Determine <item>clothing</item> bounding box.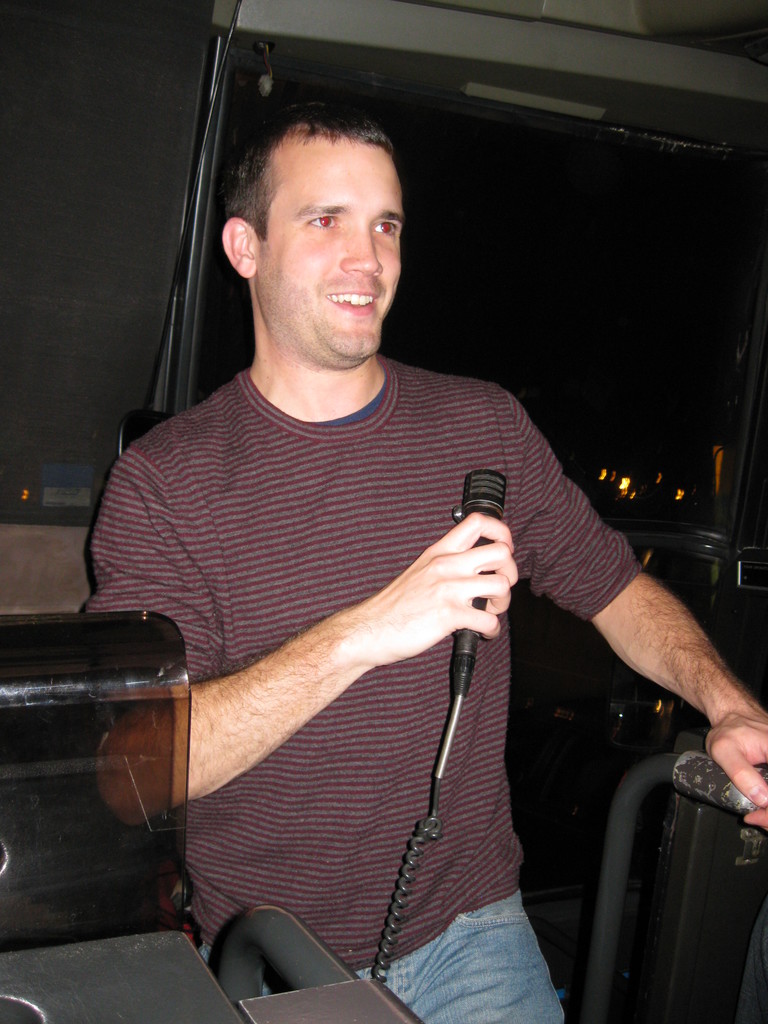
Determined: 364/899/550/1023.
